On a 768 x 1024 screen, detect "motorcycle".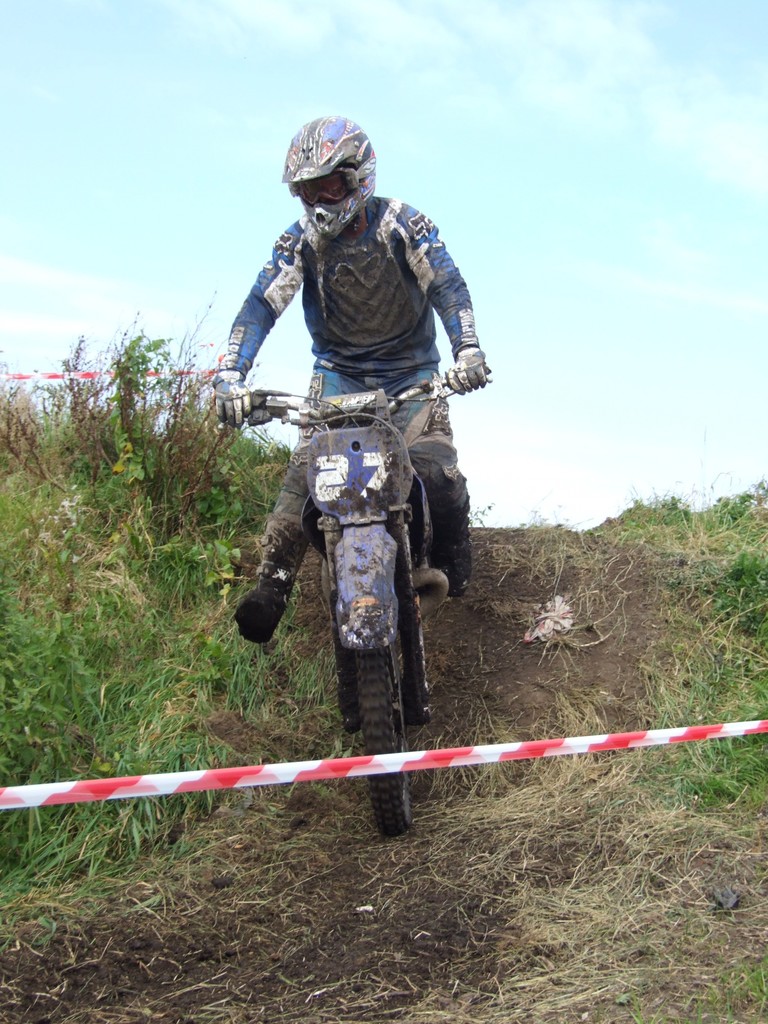
<box>208,298,504,829</box>.
